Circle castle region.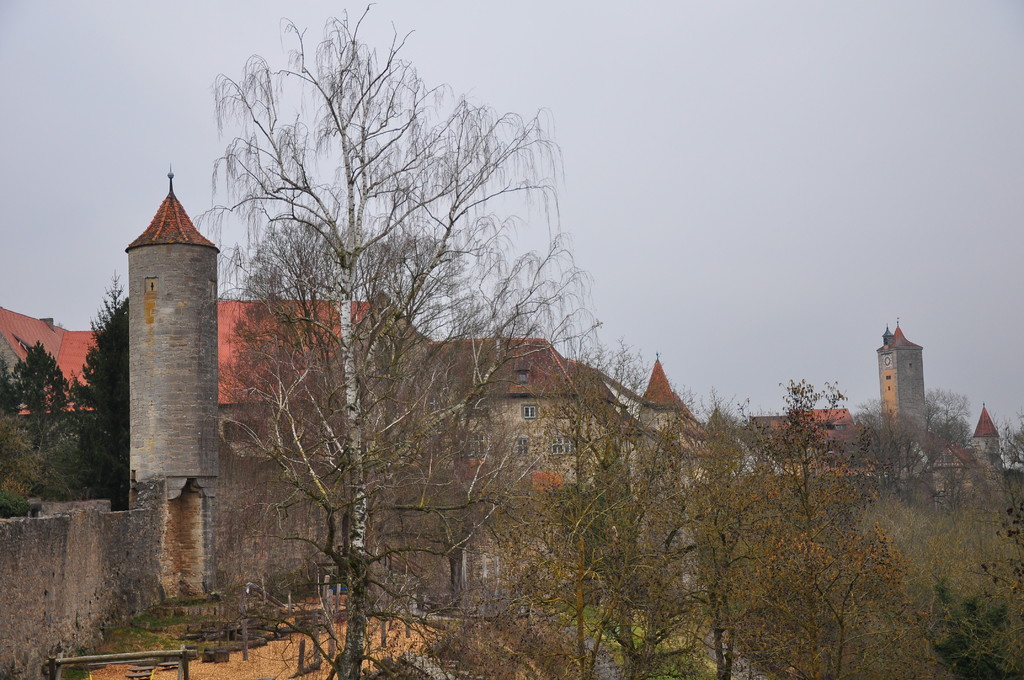
Region: box=[29, 54, 806, 633].
